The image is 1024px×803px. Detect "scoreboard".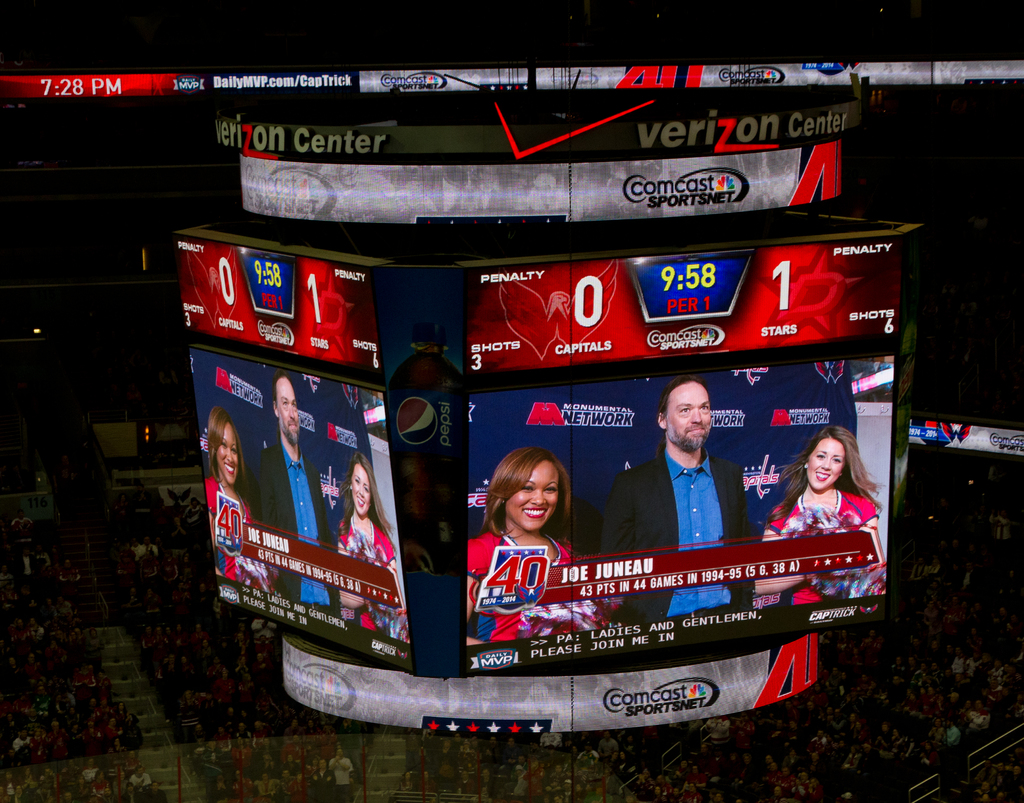
Detection: locate(182, 215, 920, 744).
